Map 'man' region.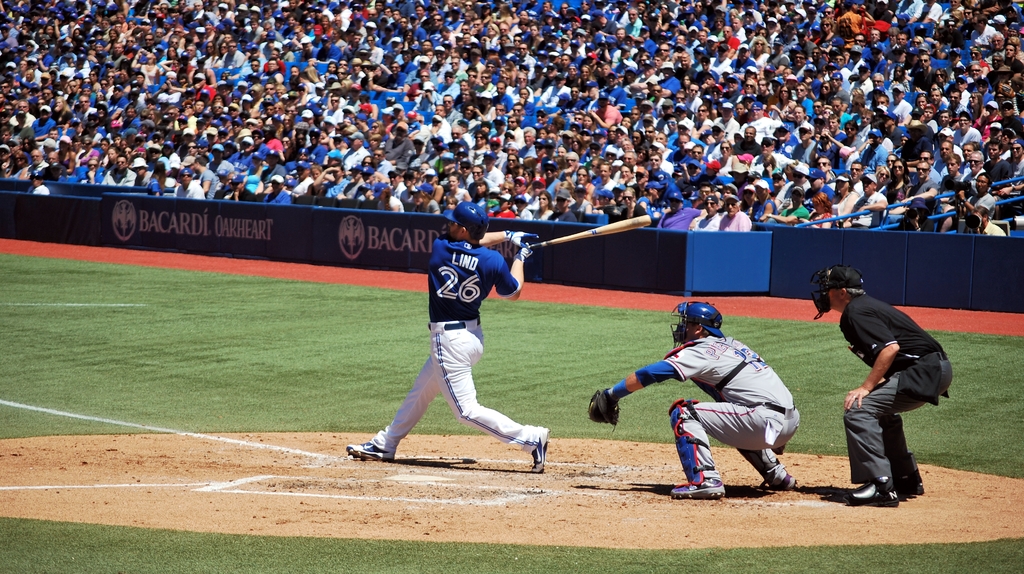
Mapped to bbox(212, 97, 229, 122).
